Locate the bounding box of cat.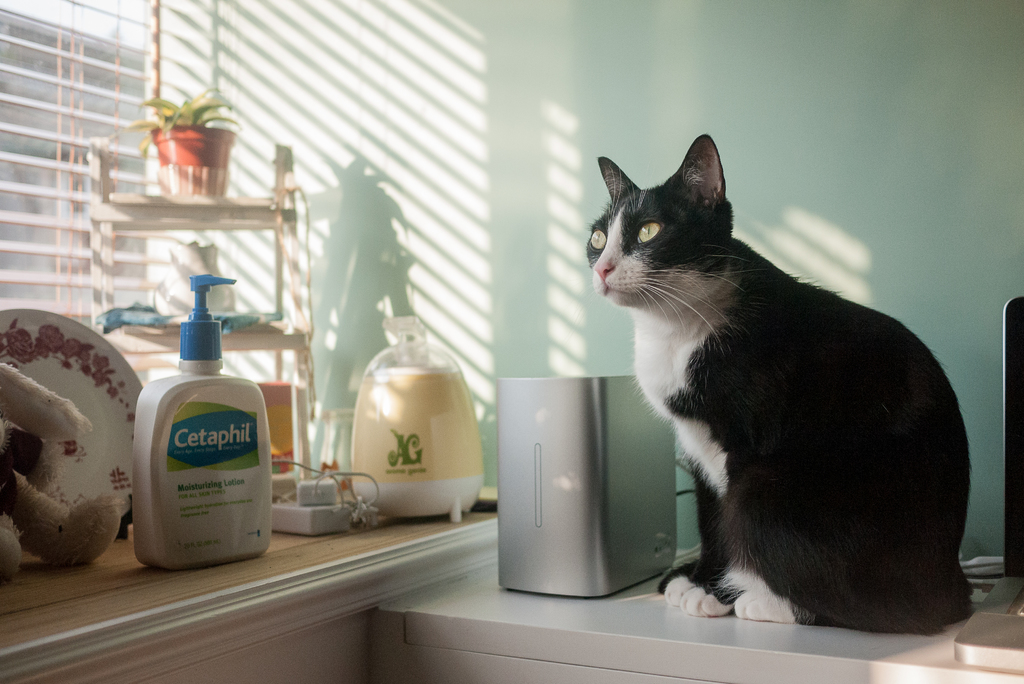
Bounding box: detection(577, 121, 981, 635).
